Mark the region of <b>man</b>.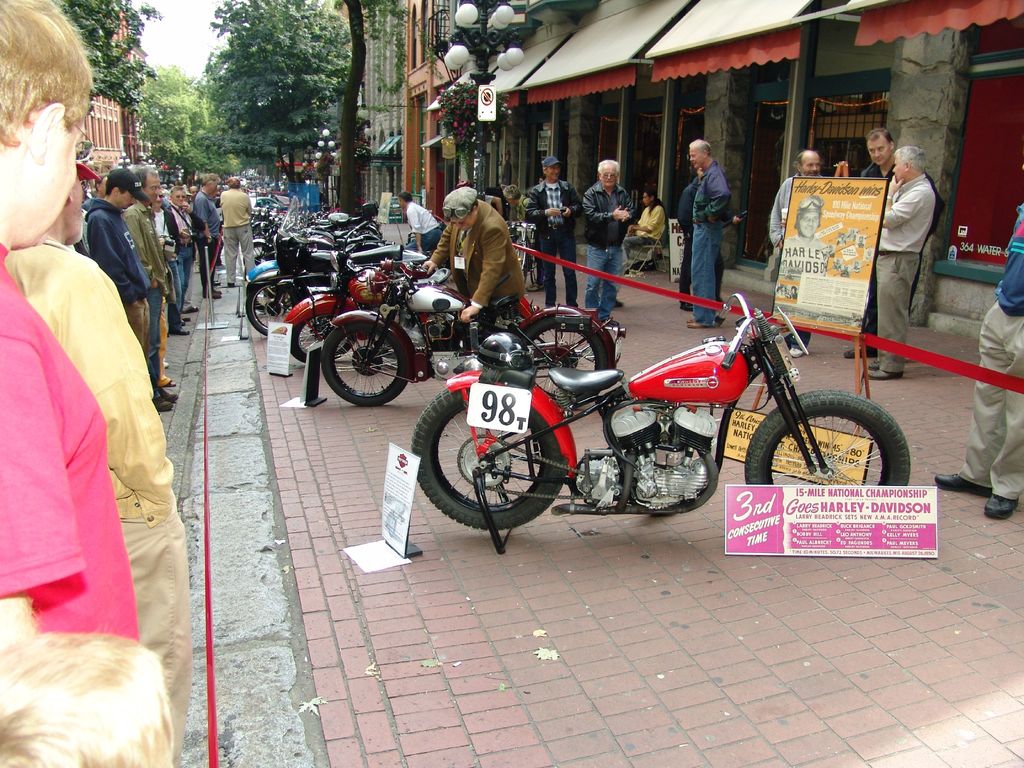
Region: [419,184,520,322].
